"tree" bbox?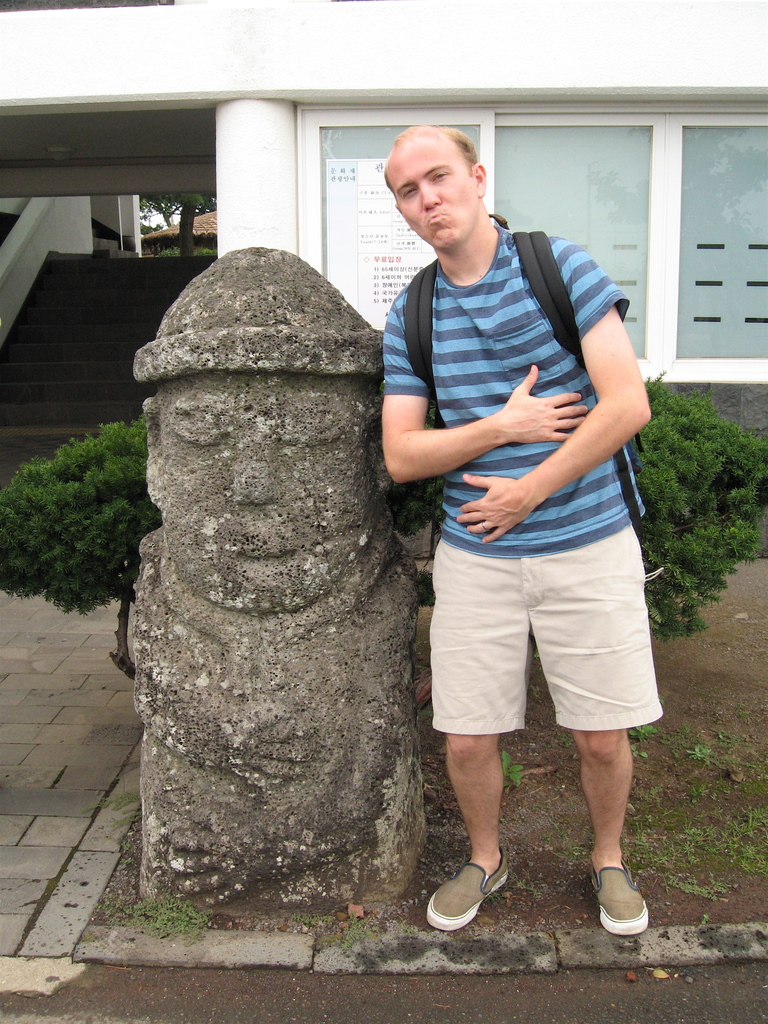
{"left": 138, "top": 194, "right": 221, "bottom": 262}
